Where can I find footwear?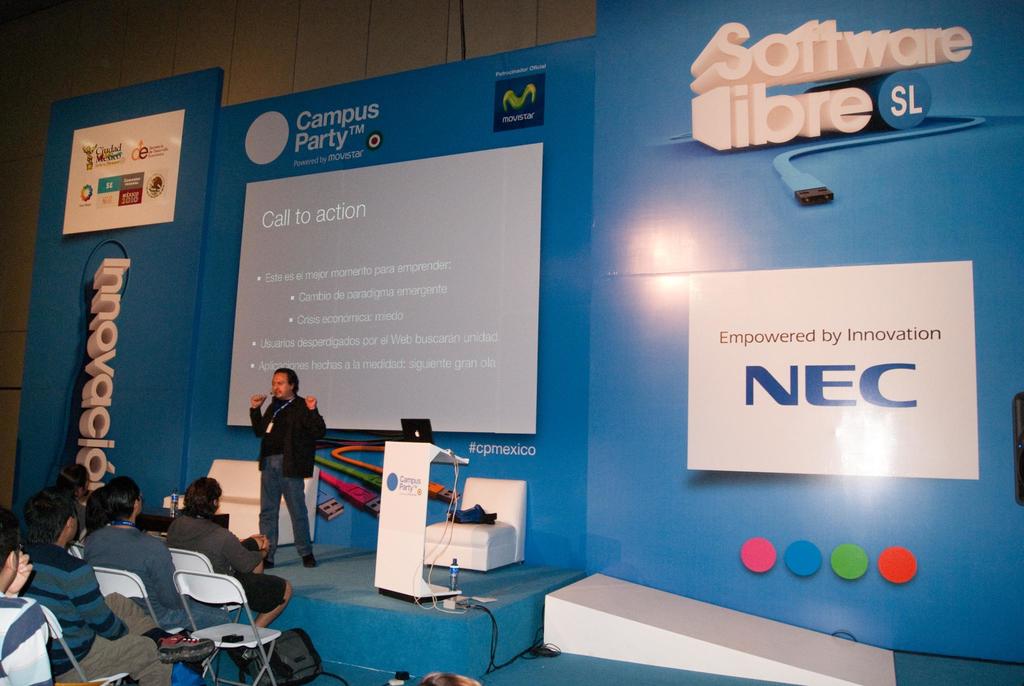
You can find it at {"left": 158, "top": 635, "right": 216, "bottom": 664}.
